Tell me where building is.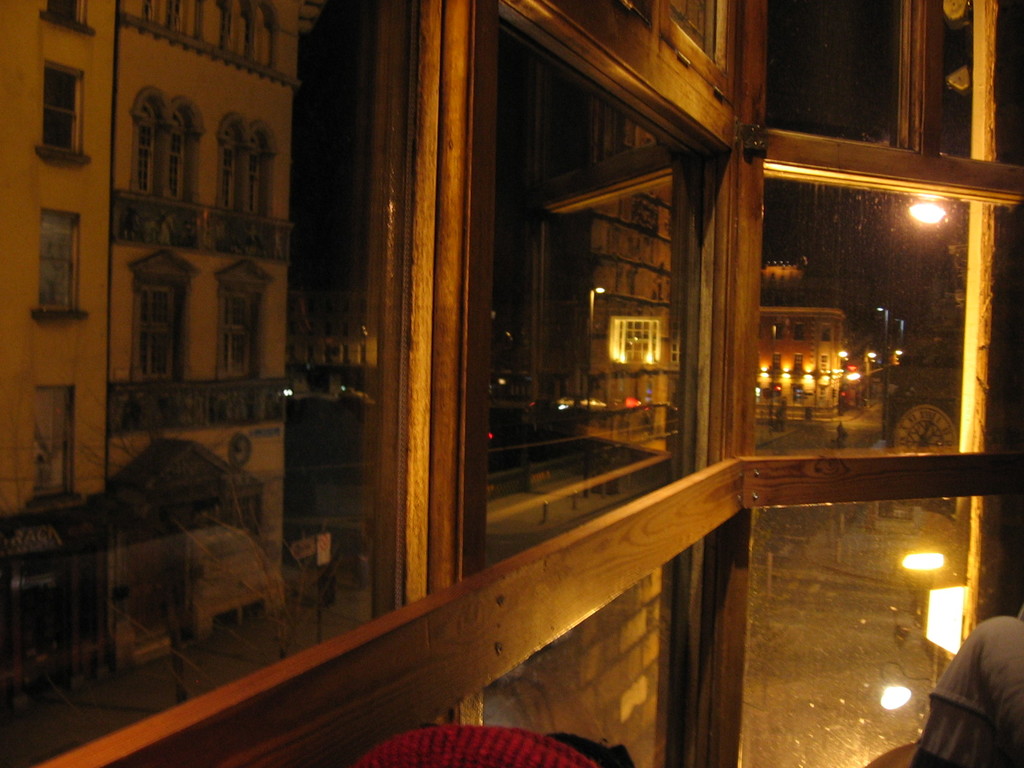
building is at bbox=(491, 60, 663, 442).
